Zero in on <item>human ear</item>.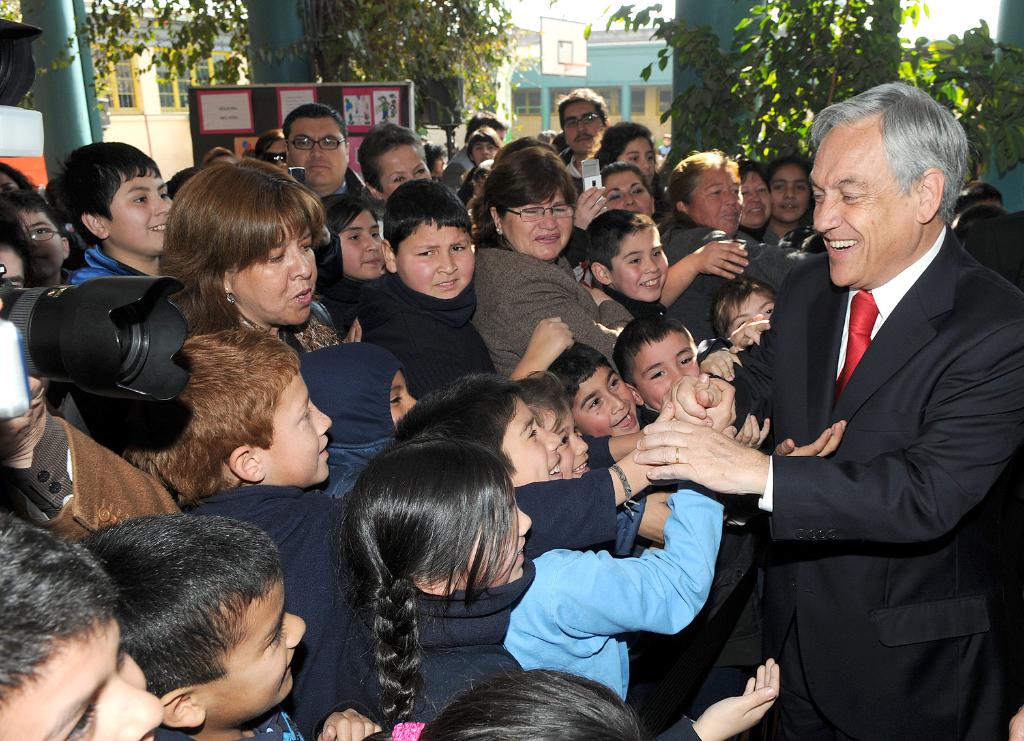
Zeroed in: <bbox>80, 210, 113, 239</bbox>.
